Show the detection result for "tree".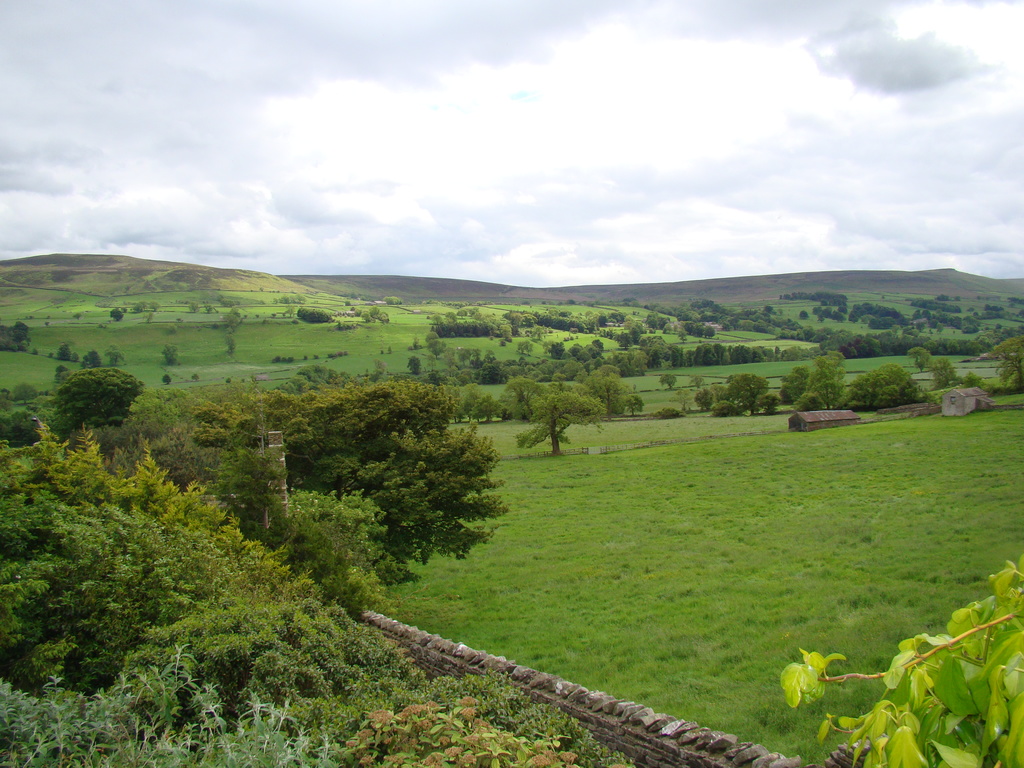
select_region(514, 385, 609, 458).
